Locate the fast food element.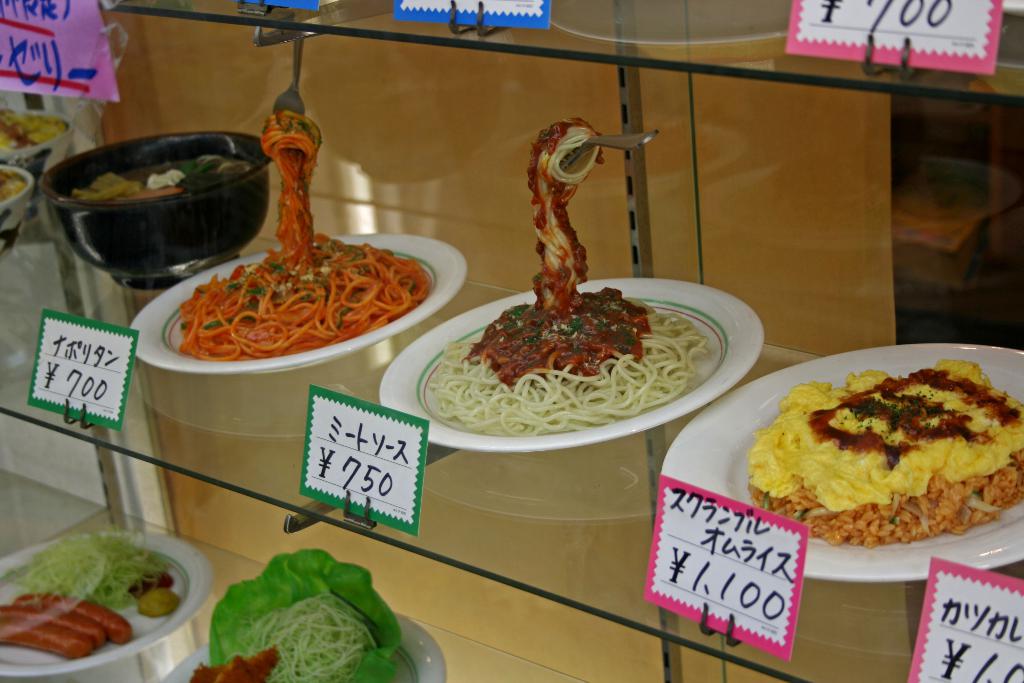
Element bbox: [79,165,250,199].
